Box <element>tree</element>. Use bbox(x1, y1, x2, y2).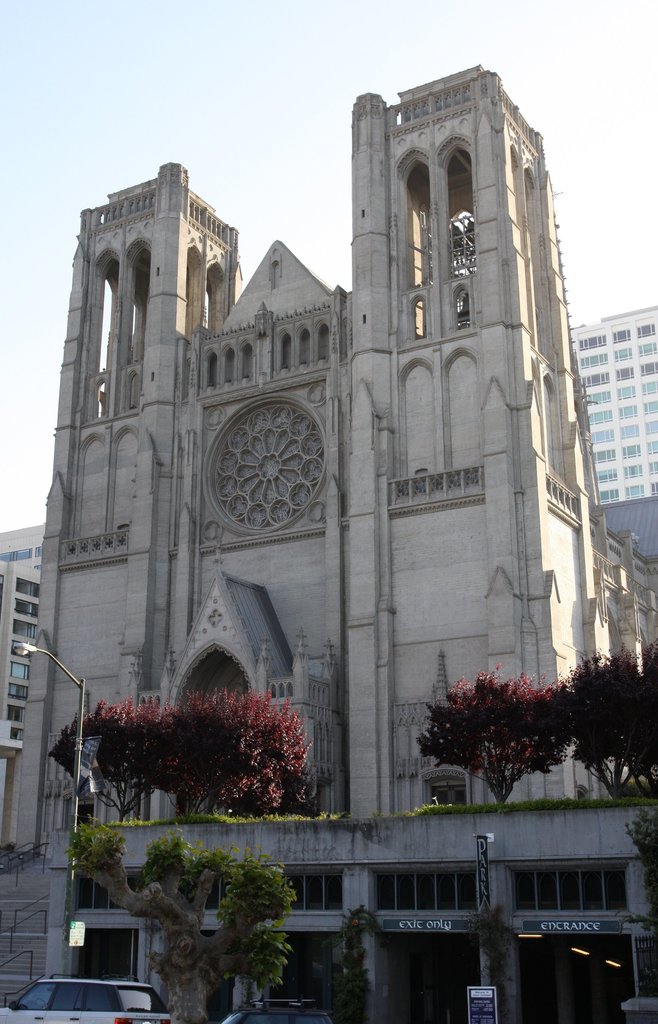
bbox(48, 697, 177, 810).
